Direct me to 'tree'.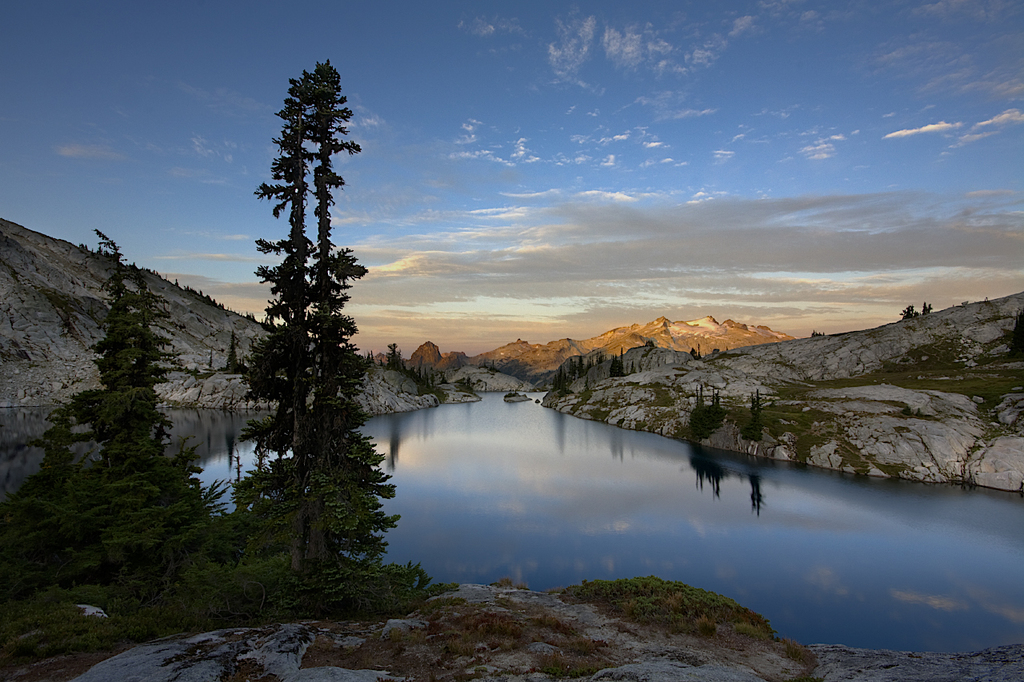
Direction: detection(920, 301, 934, 315).
